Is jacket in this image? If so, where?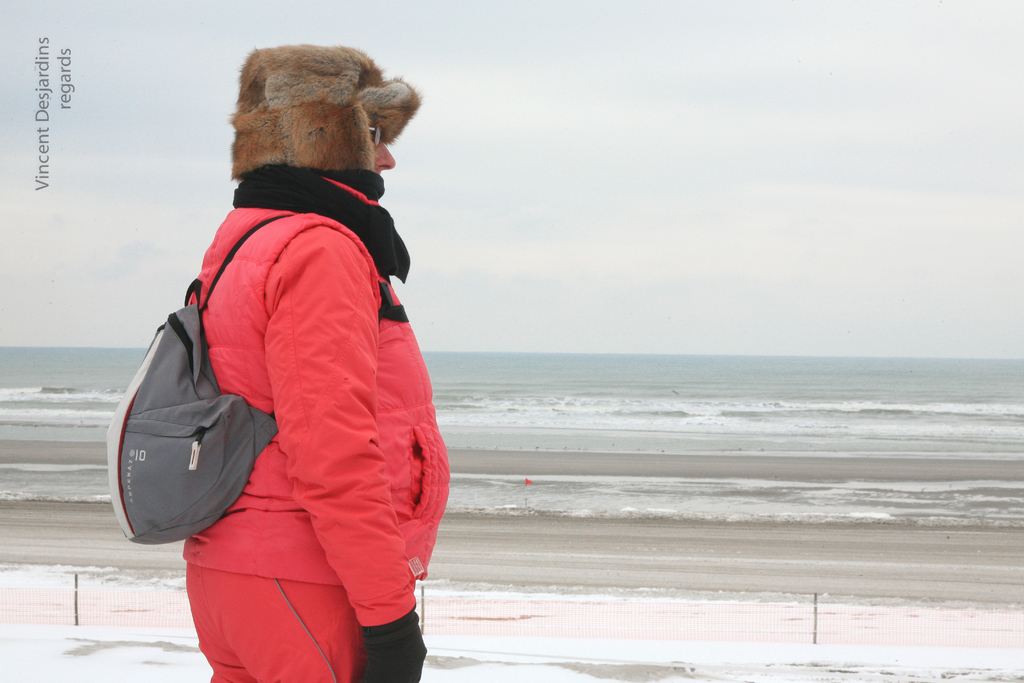
Yes, at box=[144, 197, 451, 620].
